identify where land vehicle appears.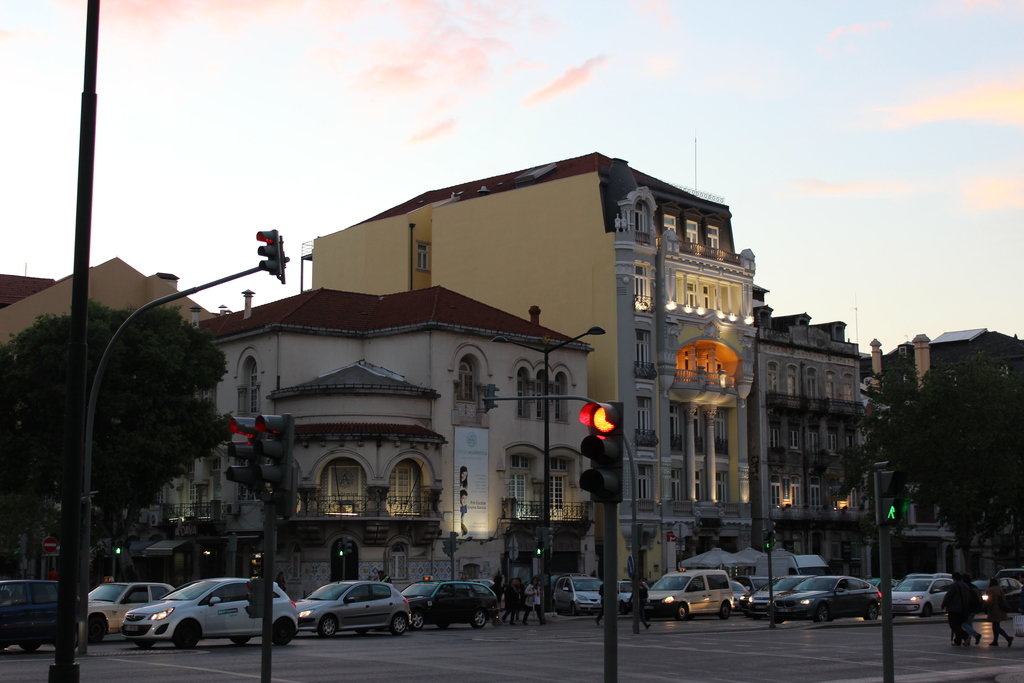
Appears at box=[303, 579, 417, 644].
